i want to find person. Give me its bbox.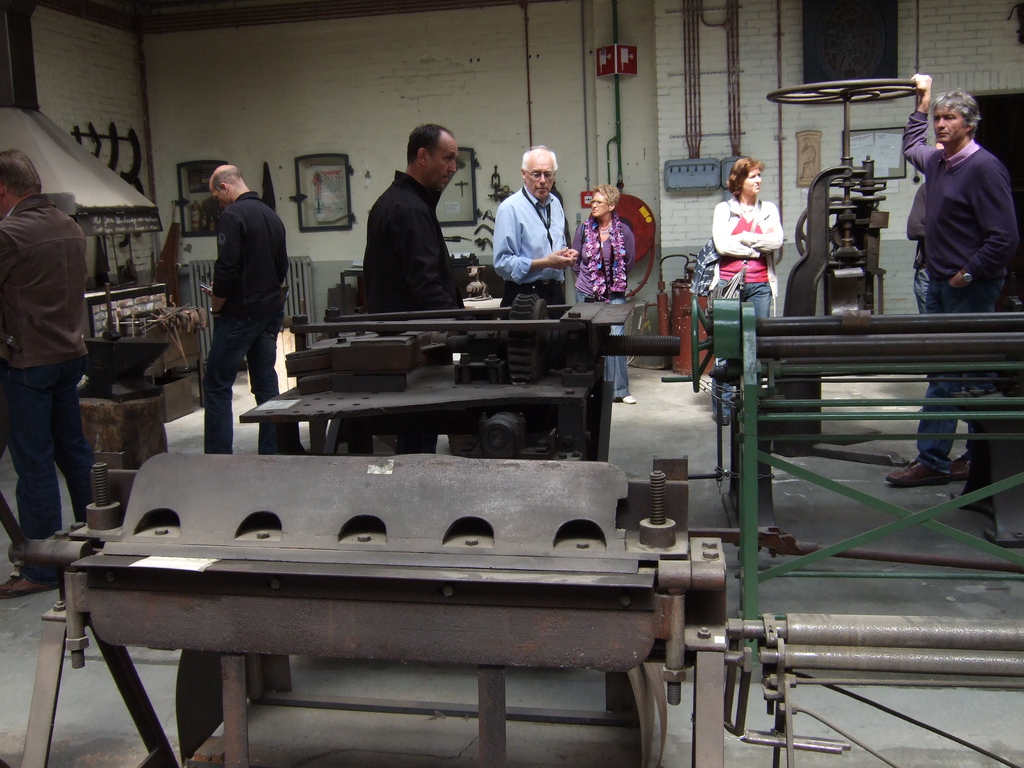
{"x1": 0, "y1": 147, "x2": 95, "y2": 596}.
